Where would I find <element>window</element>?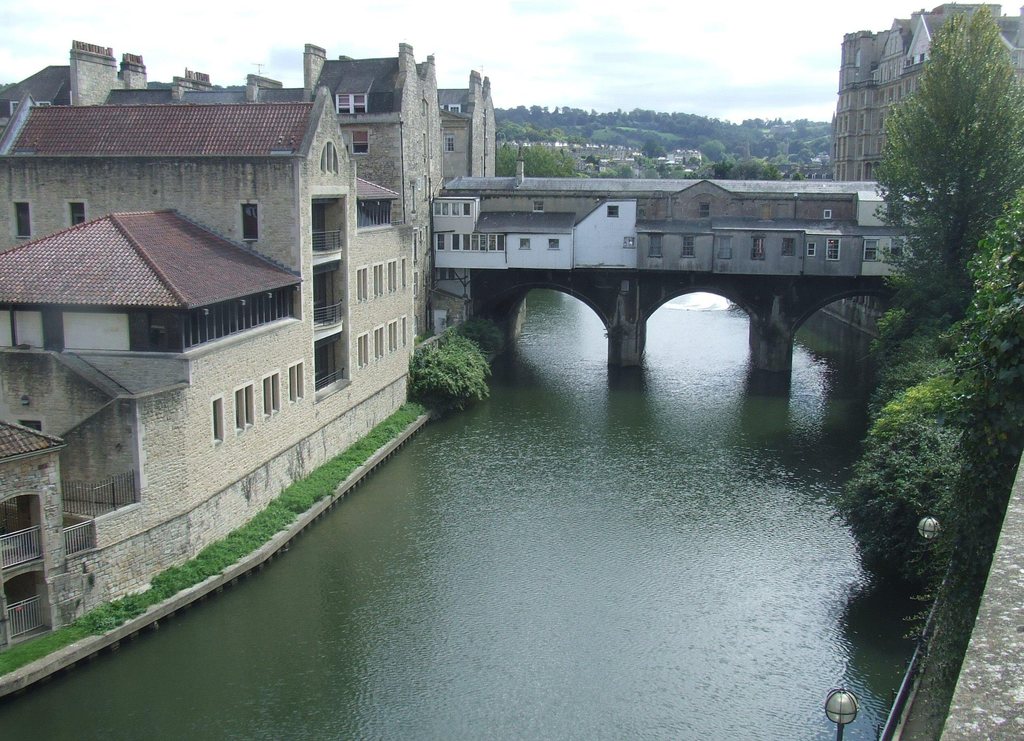
At bbox(13, 199, 31, 240).
